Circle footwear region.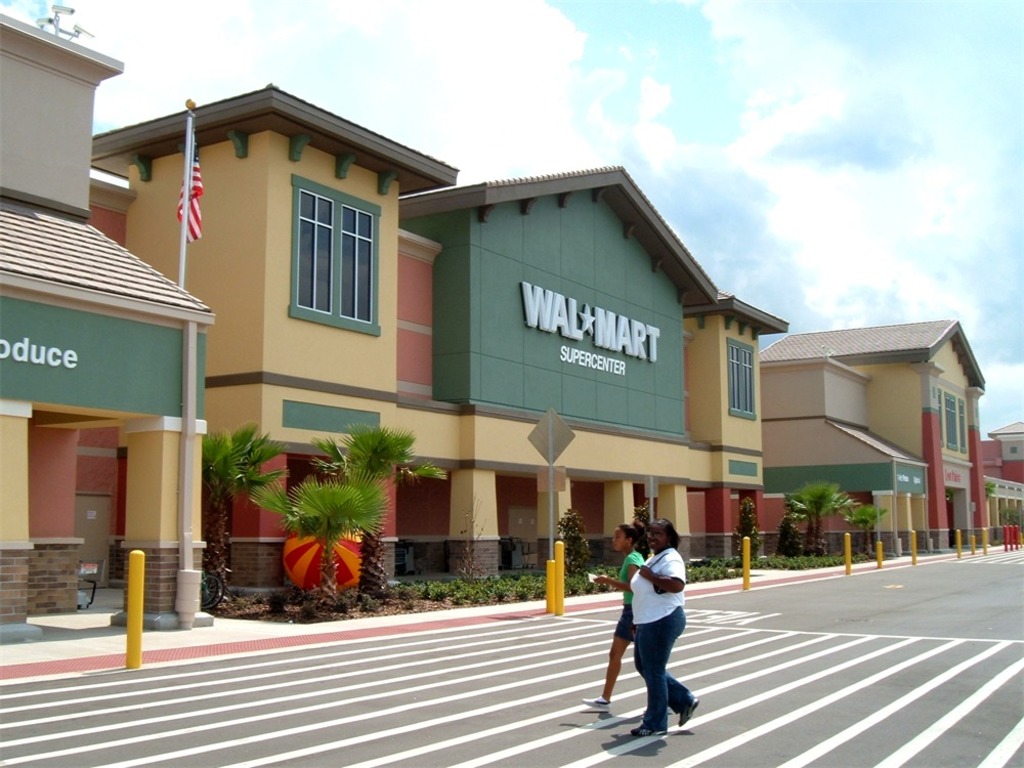
Region: (573,693,614,717).
